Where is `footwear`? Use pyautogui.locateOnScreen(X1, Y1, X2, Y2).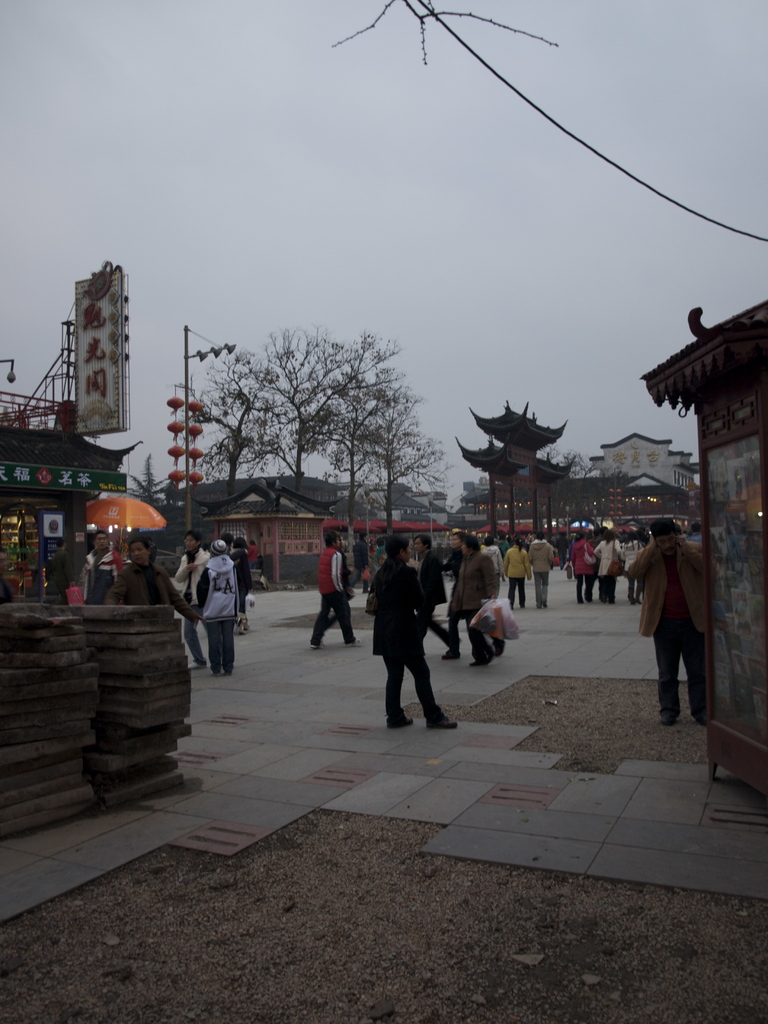
pyautogui.locateOnScreen(387, 711, 415, 728).
